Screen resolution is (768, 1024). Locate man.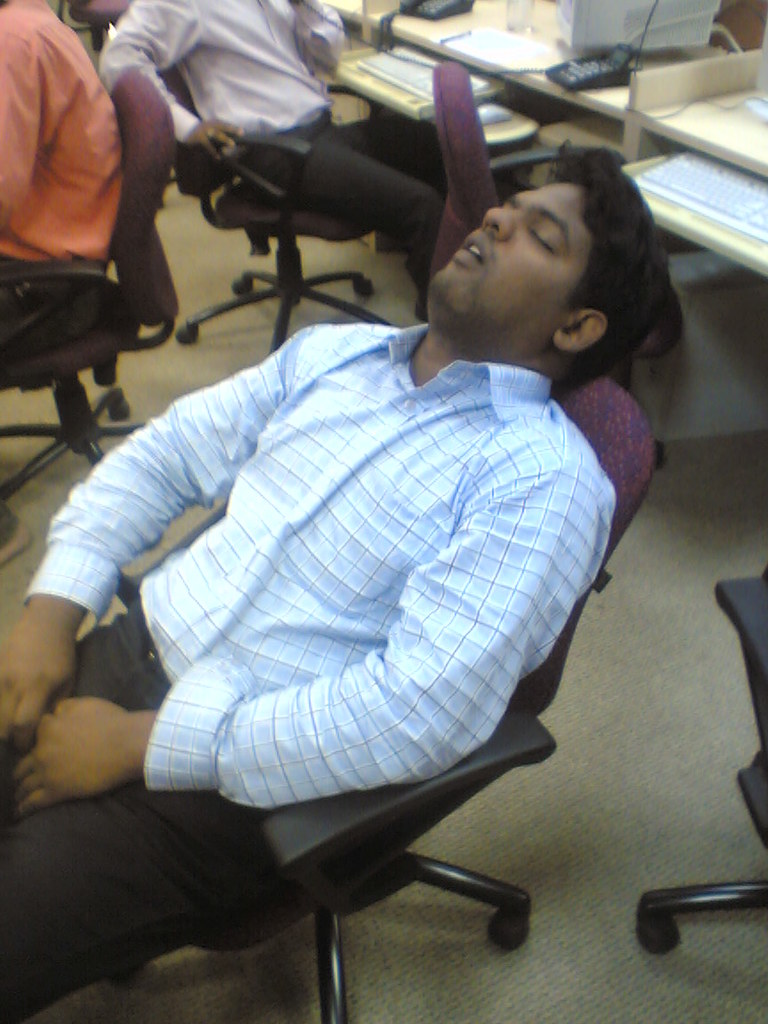
{"left": 0, "top": 0, "right": 120, "bottom": 552}.
